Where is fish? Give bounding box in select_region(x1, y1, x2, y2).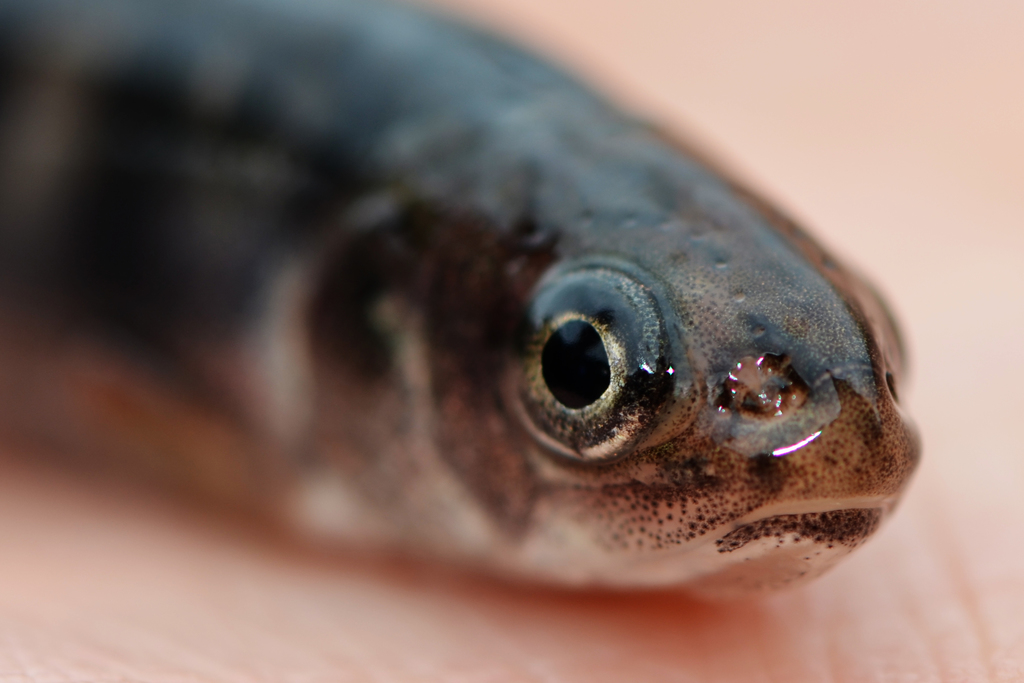
select_region(42, 8, 931, 581).
